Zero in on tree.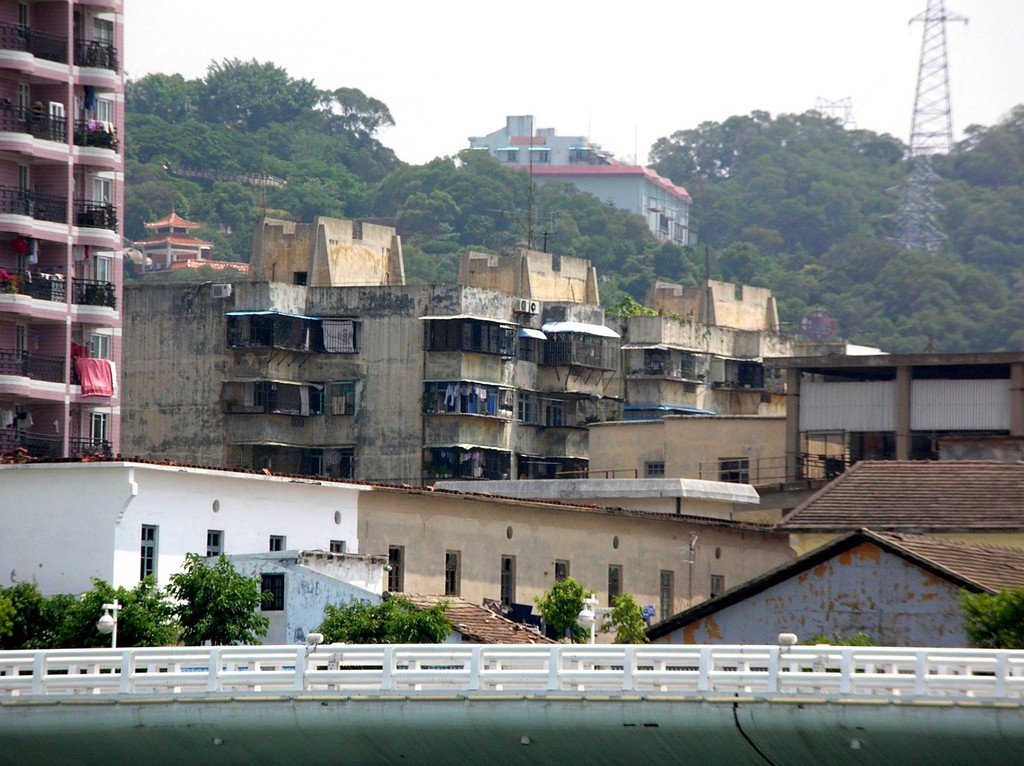
Zeroed in: select_region(953, 584, 1023, 650).
